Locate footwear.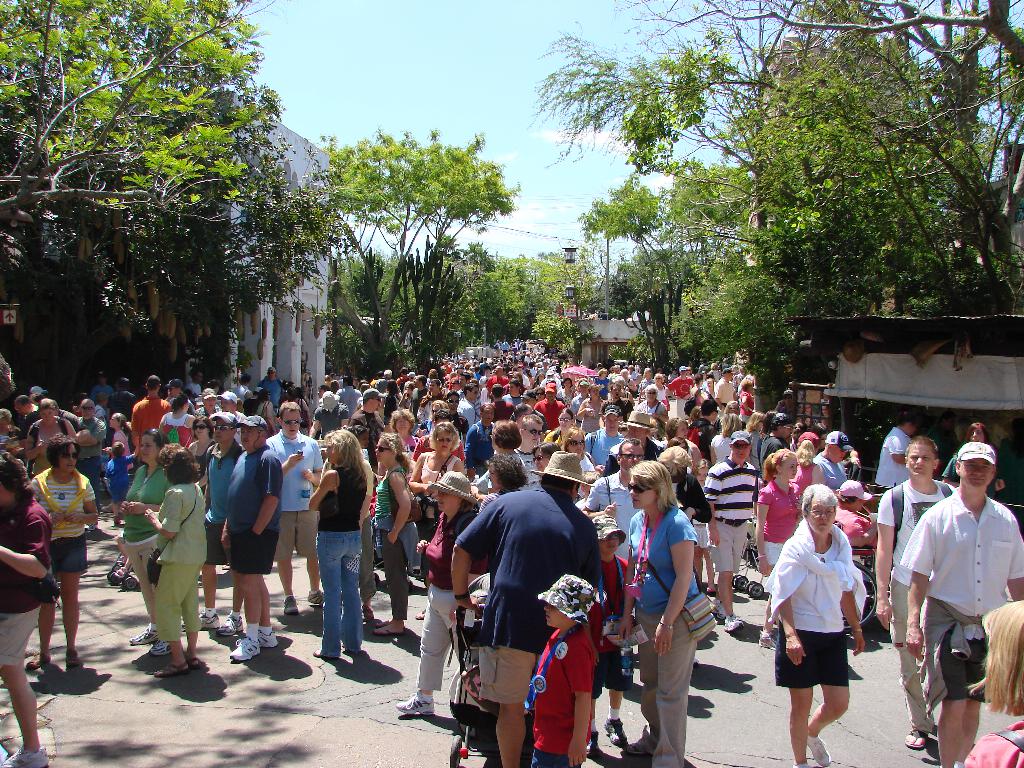
Bounding box: [left=0, top=748, right=50, bottom=767].
